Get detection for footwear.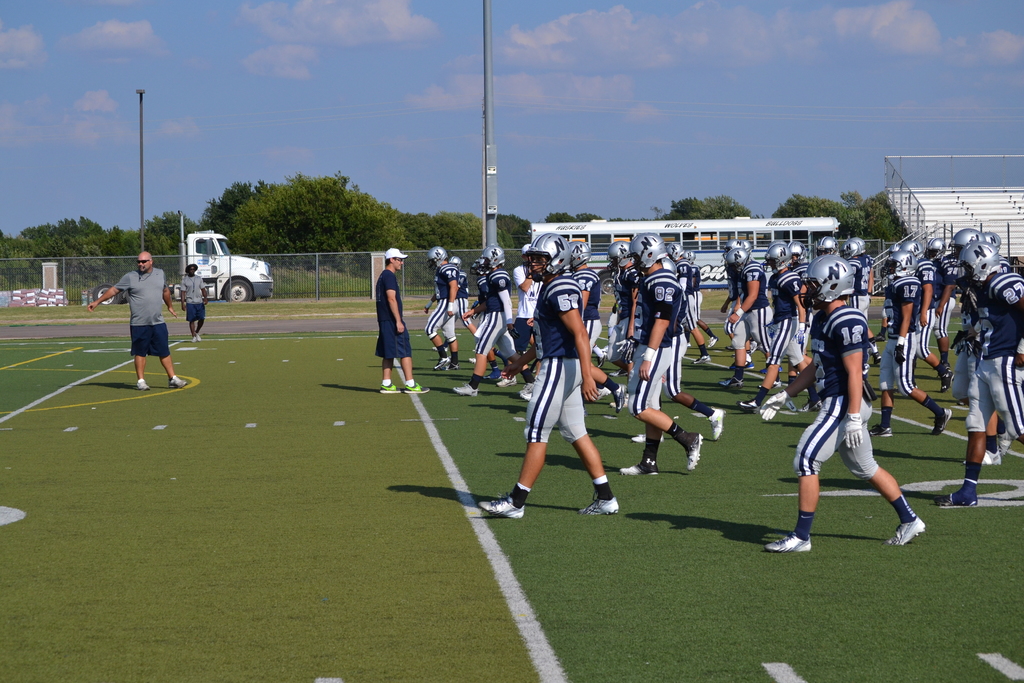
Detection: crop(452, 382, 476, 395).
